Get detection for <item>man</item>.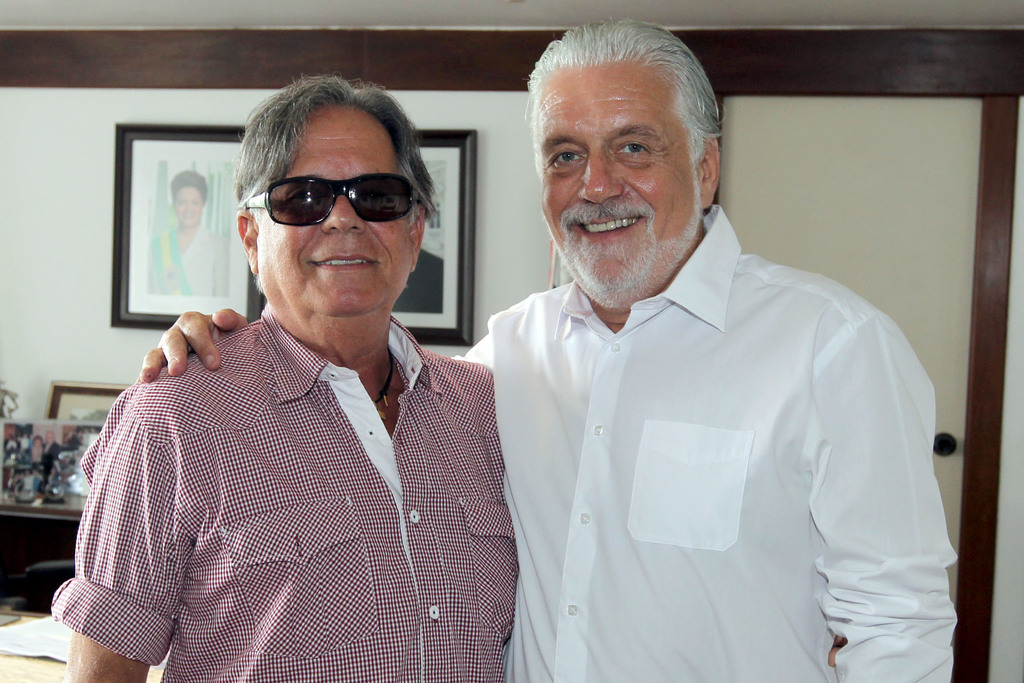
Detection: 143, 12, 957, 682.
